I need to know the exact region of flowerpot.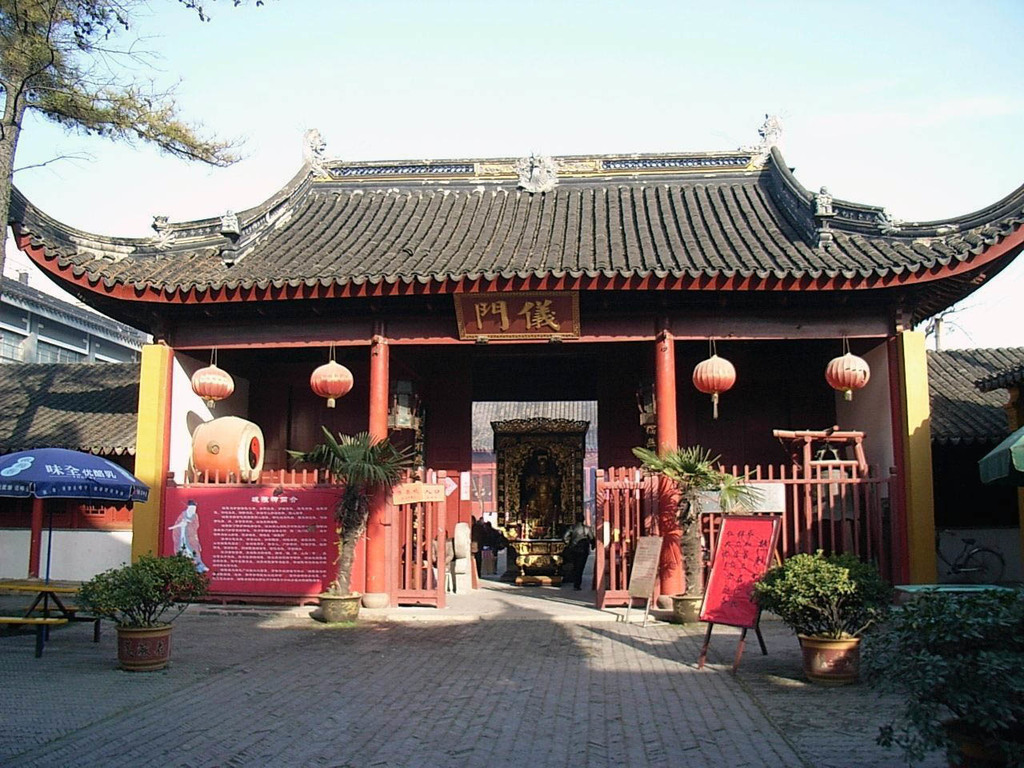
Region: locate(795, 630, 865, 689).
